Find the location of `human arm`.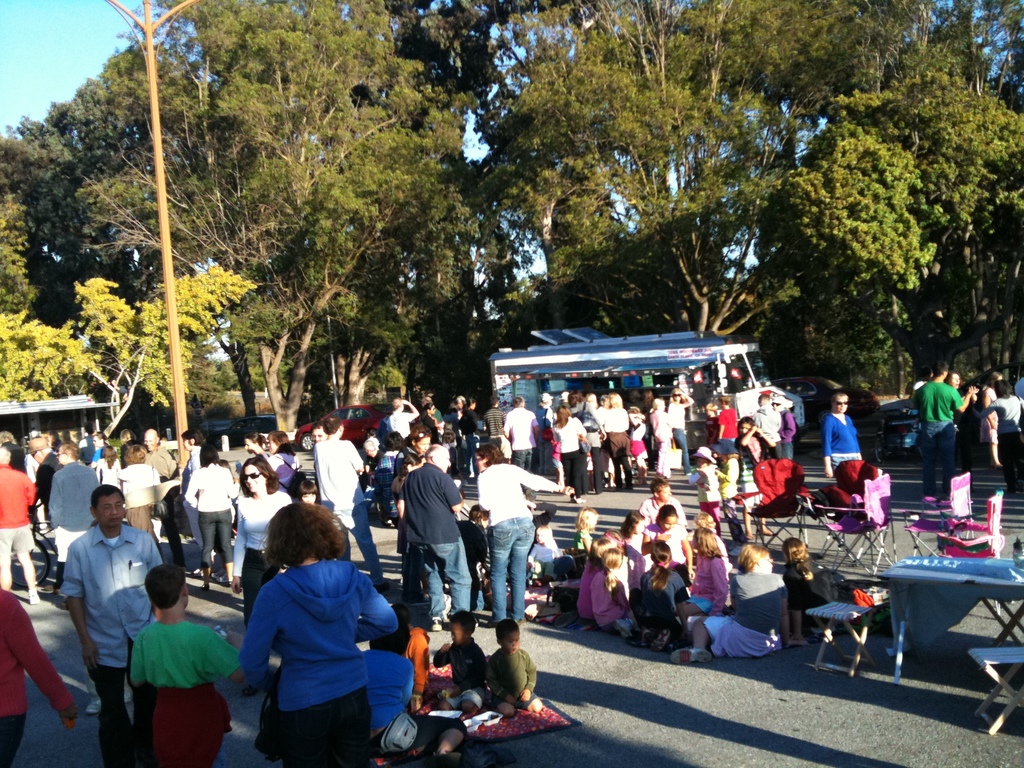
Location: pyautogui.locateOnScreen(238, 579, 282, 692).
